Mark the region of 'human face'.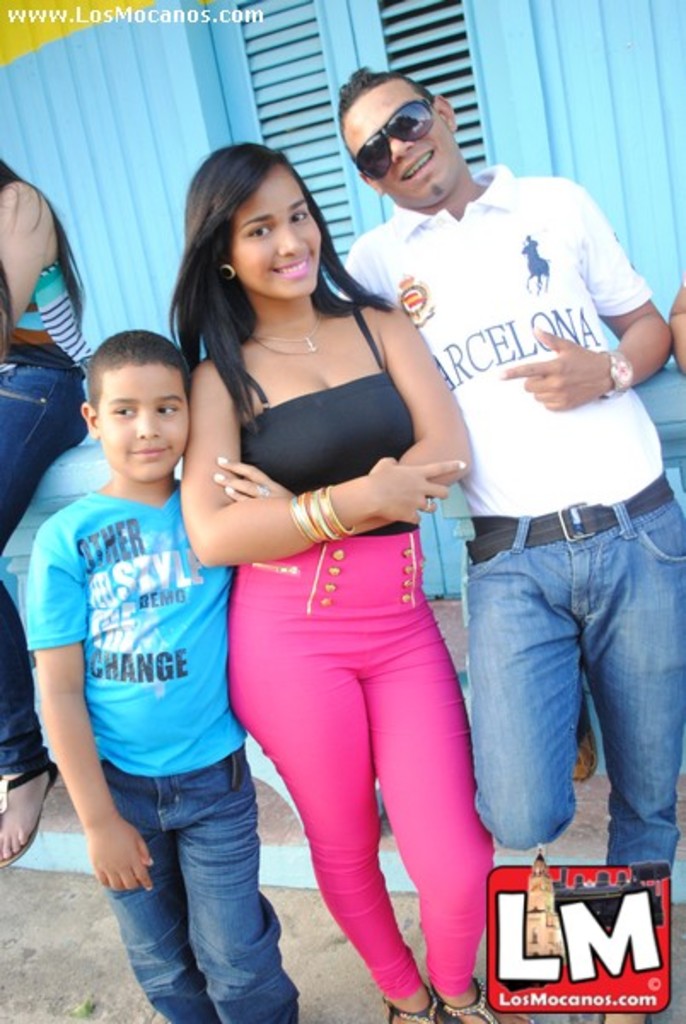
Region: BBox(224, 162, 321, 302).
